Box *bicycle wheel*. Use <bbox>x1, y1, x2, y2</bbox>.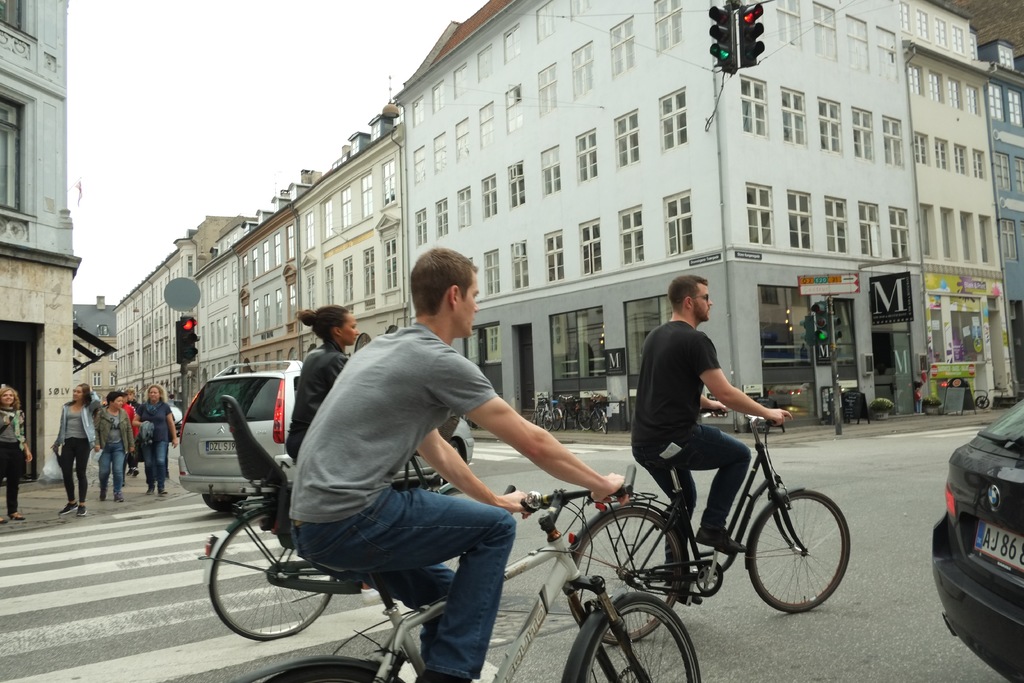
<bbox>260, 663, 394, 682</bbox>.
